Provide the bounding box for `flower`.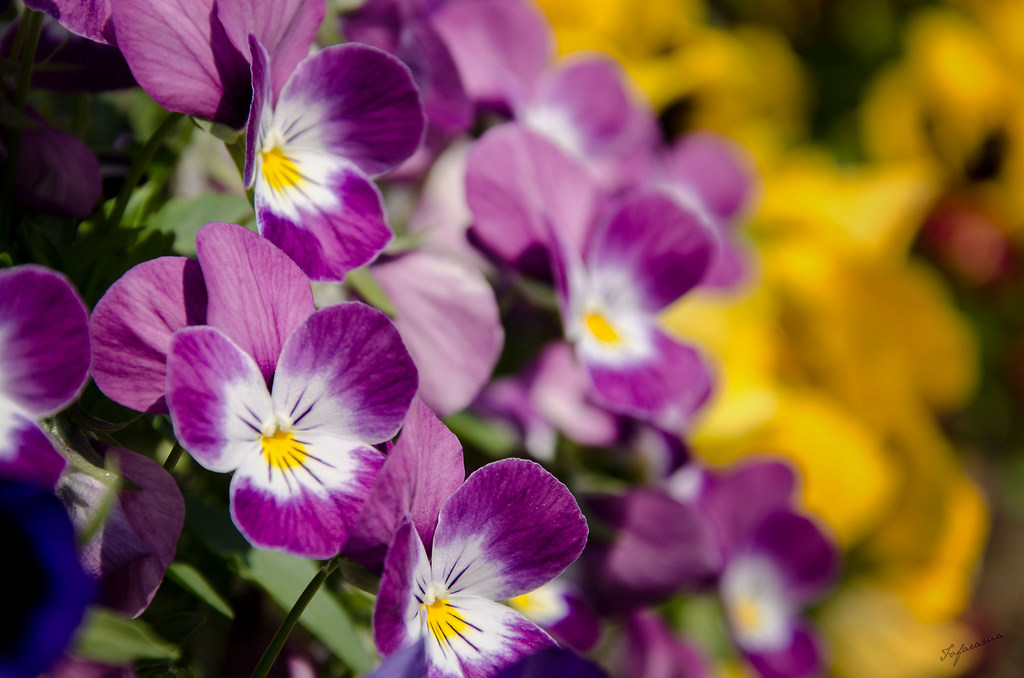
box(165, 298, 425, 556).
